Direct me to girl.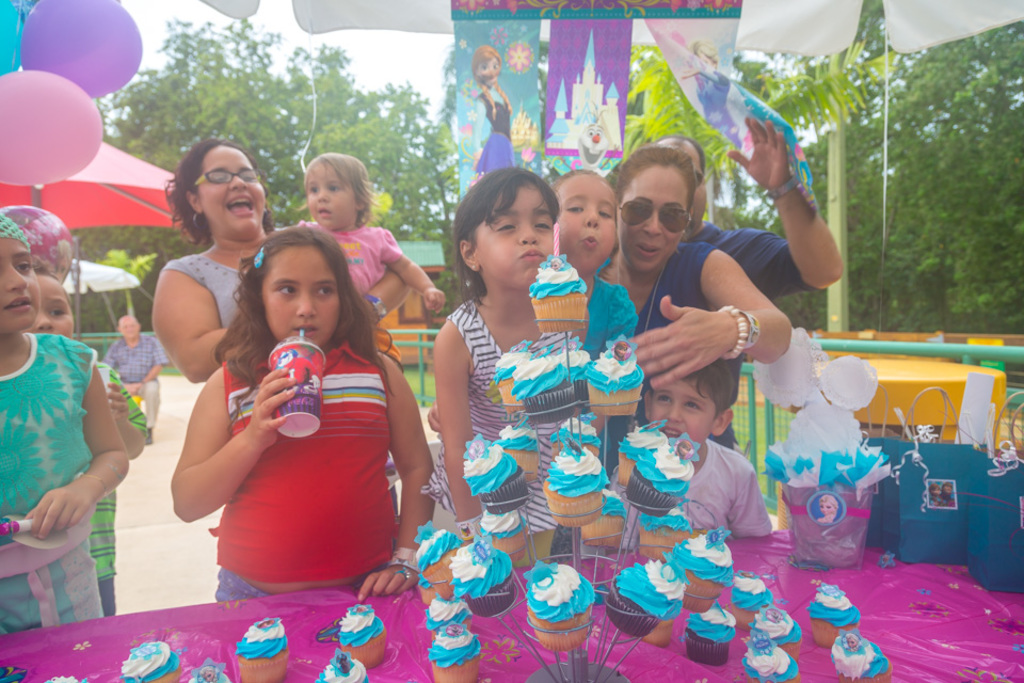
Direction: bbox=(469, 46, 512, 186).
